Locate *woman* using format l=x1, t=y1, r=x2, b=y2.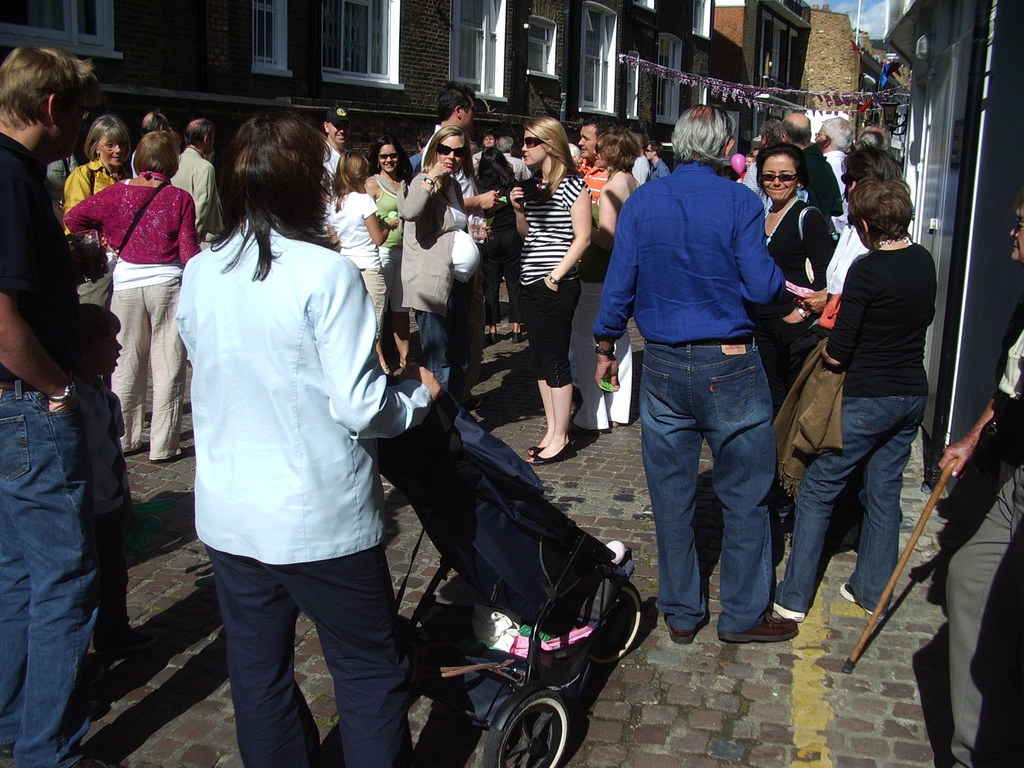
l=475, t=149, r=520, b=341.
